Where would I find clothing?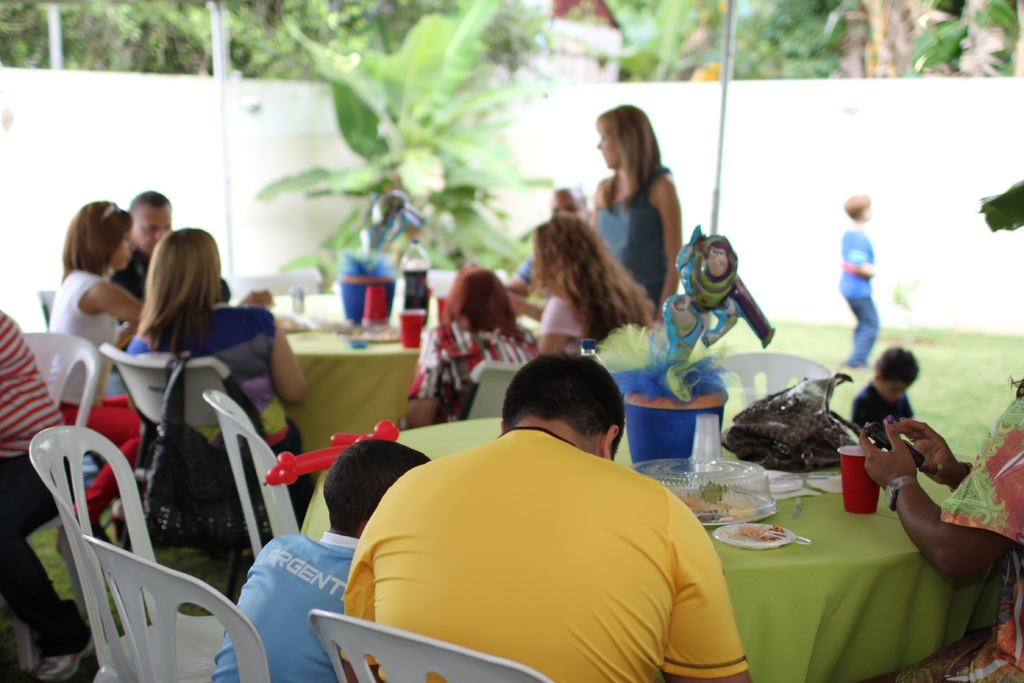
At bbox=(49, 273, 150, 509).
